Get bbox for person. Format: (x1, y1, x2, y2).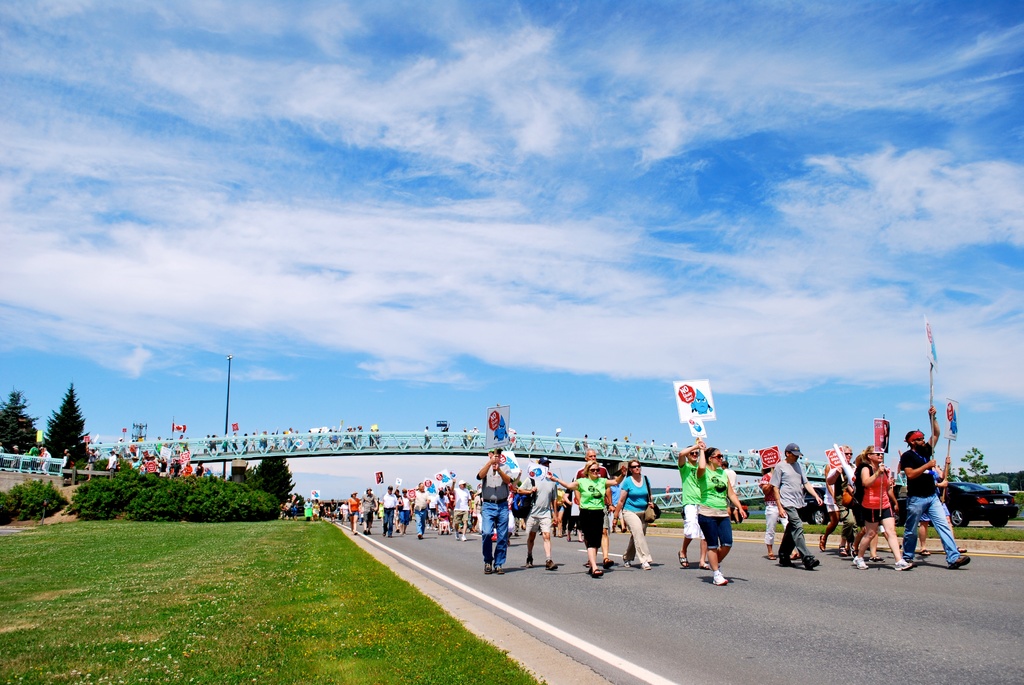
(688, 434, 742, 588).
